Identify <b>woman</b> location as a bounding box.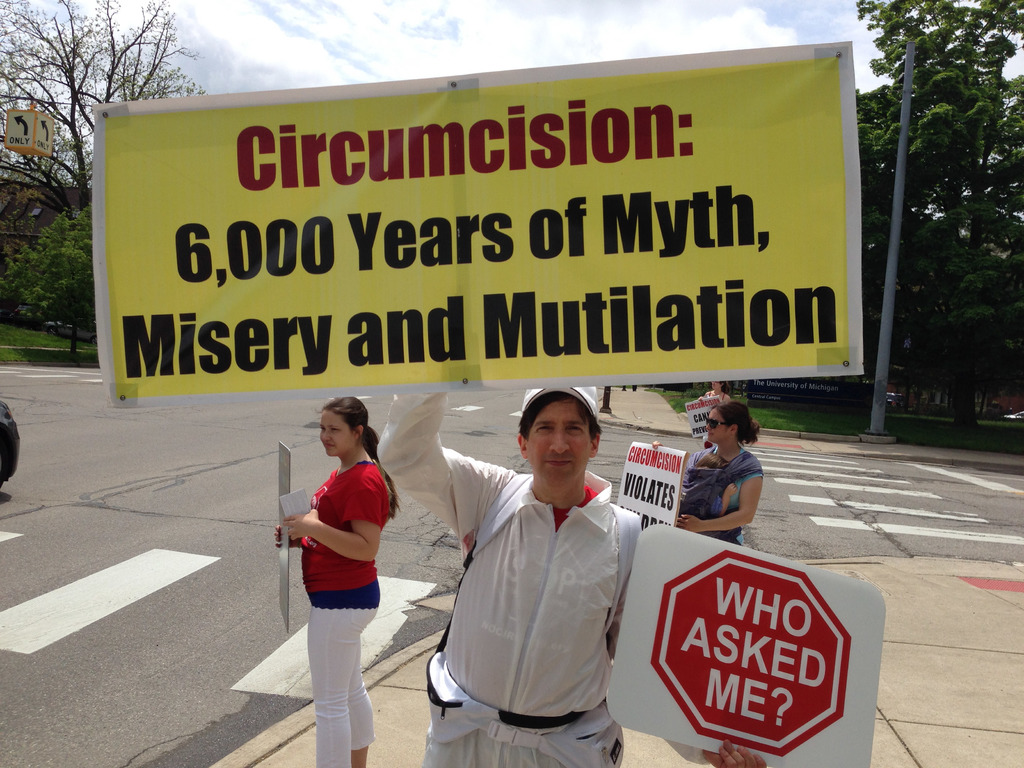
<box>645,400,767,541</box>.
